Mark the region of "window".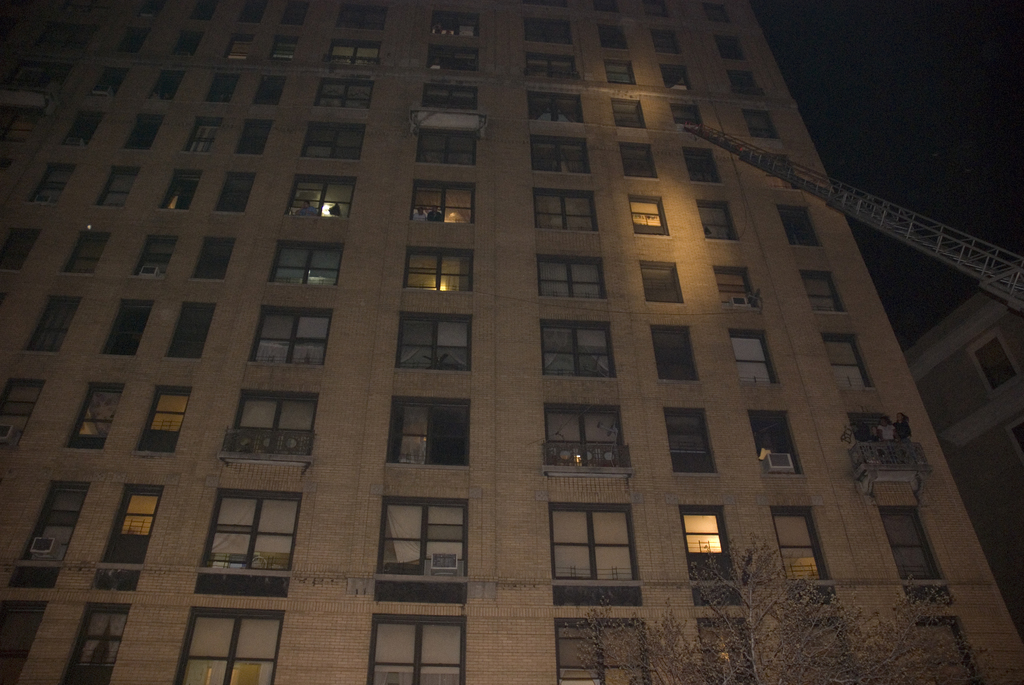
Region: [242, 116, 275, 159].
